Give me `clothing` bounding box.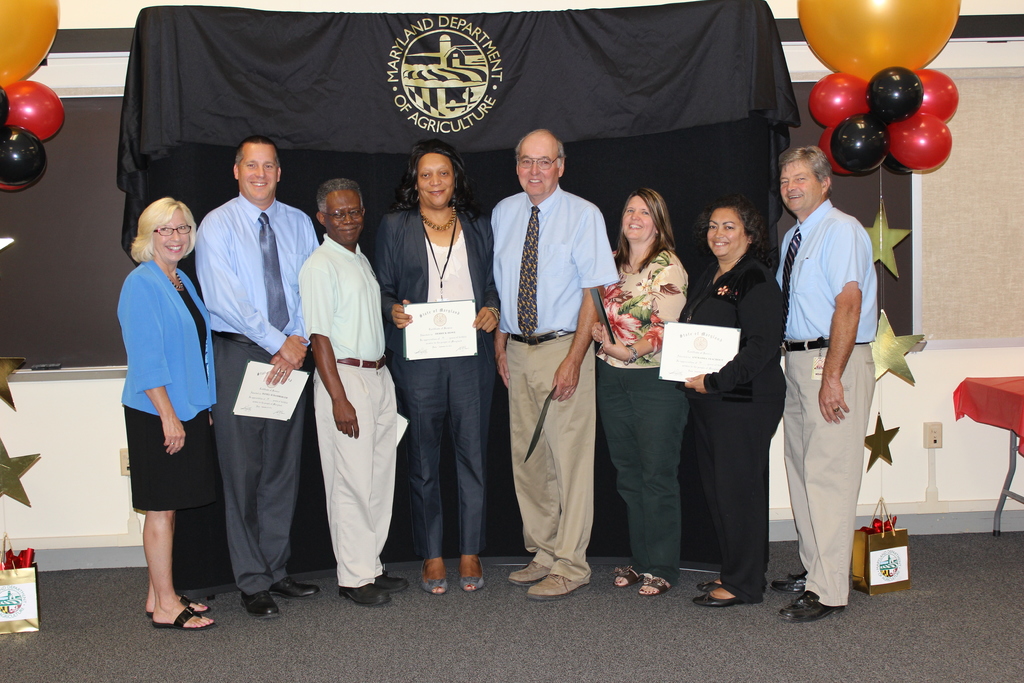
{"left": 672, "top": 248, "right": 774, "bottom": 600}.
